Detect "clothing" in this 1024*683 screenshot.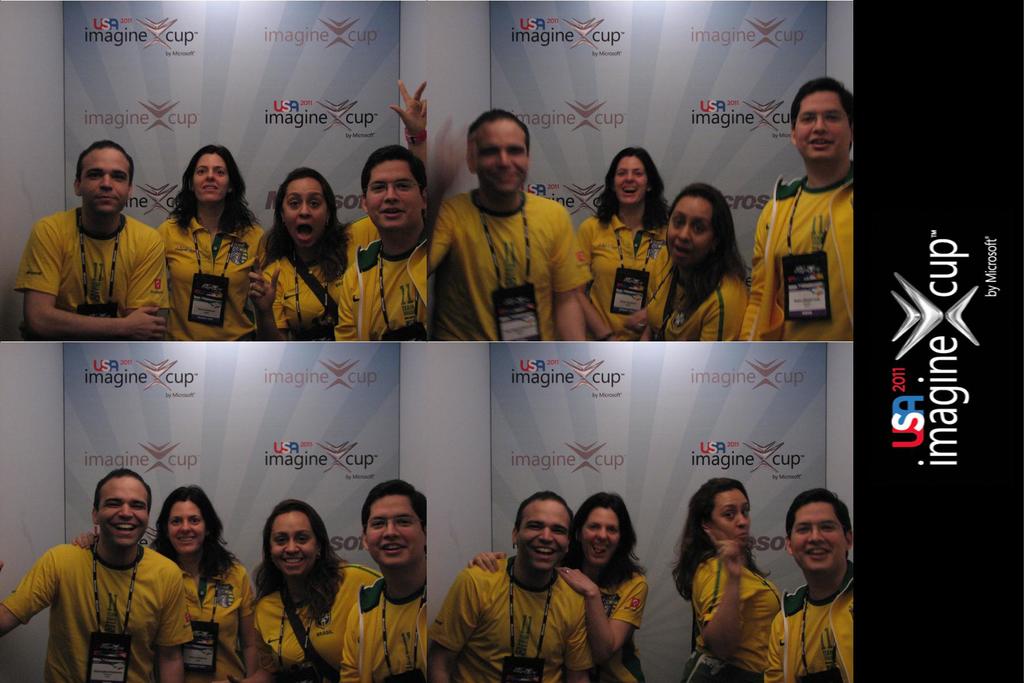
Detection: 248, 233, 379, 348.
